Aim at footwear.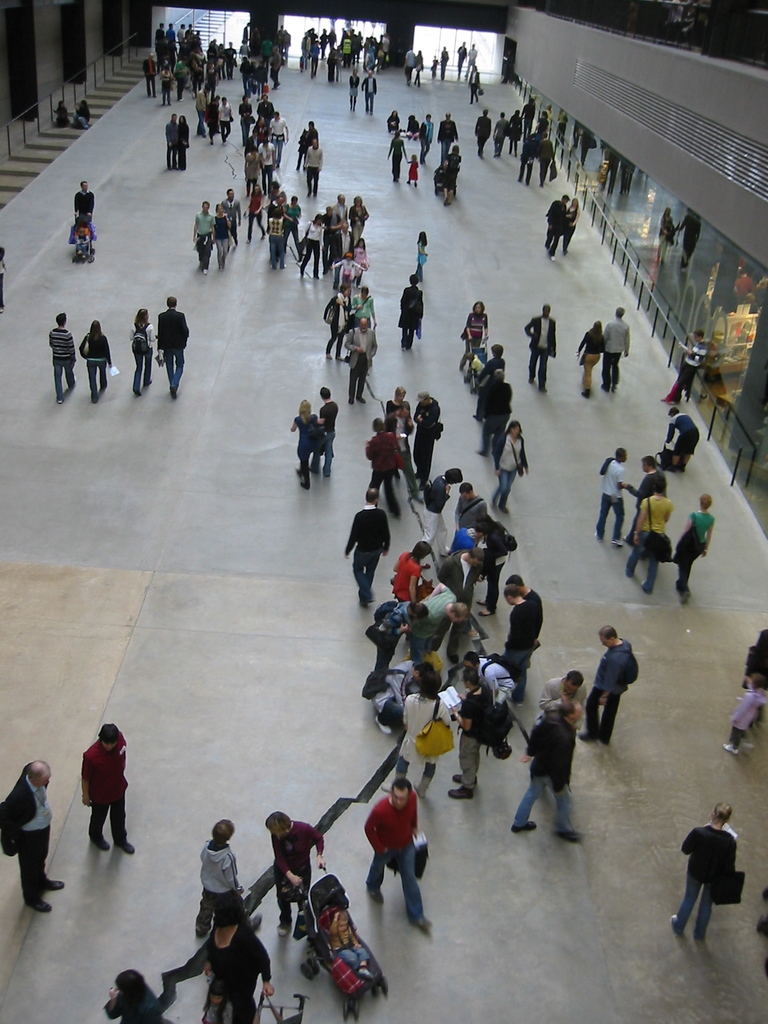
Aimed at 447/654/460/668.
